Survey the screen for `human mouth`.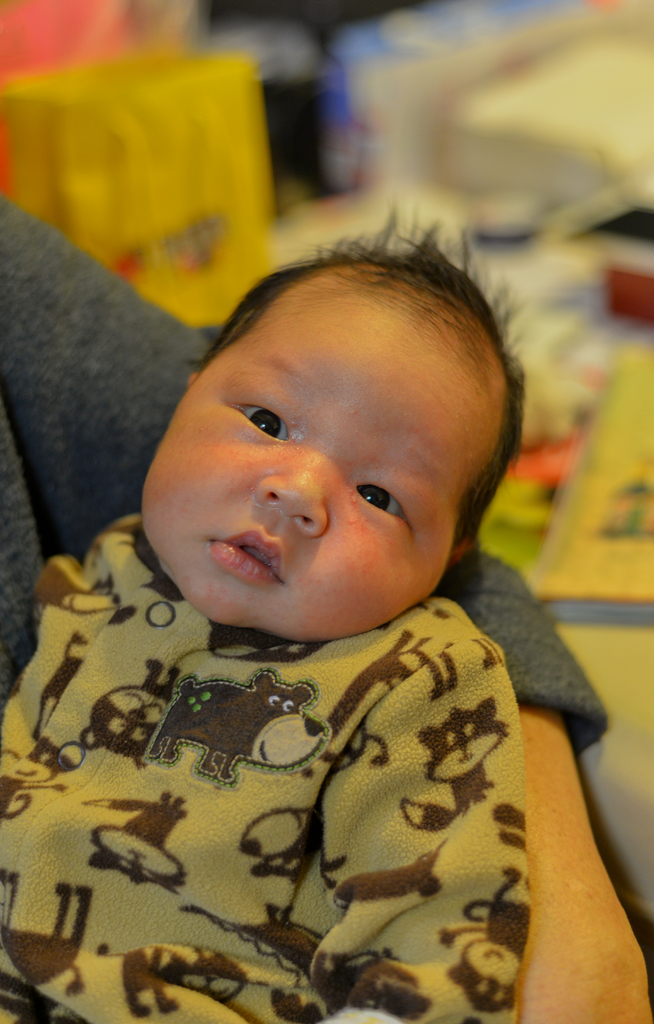
Survey found: 197/520/297/590.
